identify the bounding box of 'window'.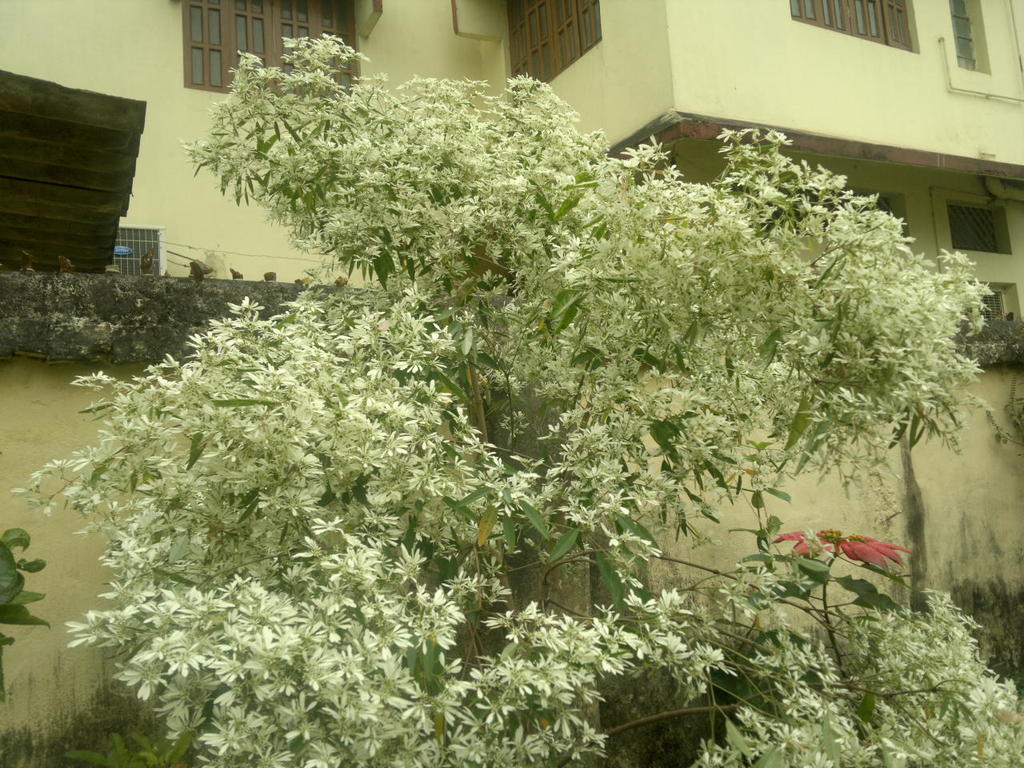
963,282,1011,326.
